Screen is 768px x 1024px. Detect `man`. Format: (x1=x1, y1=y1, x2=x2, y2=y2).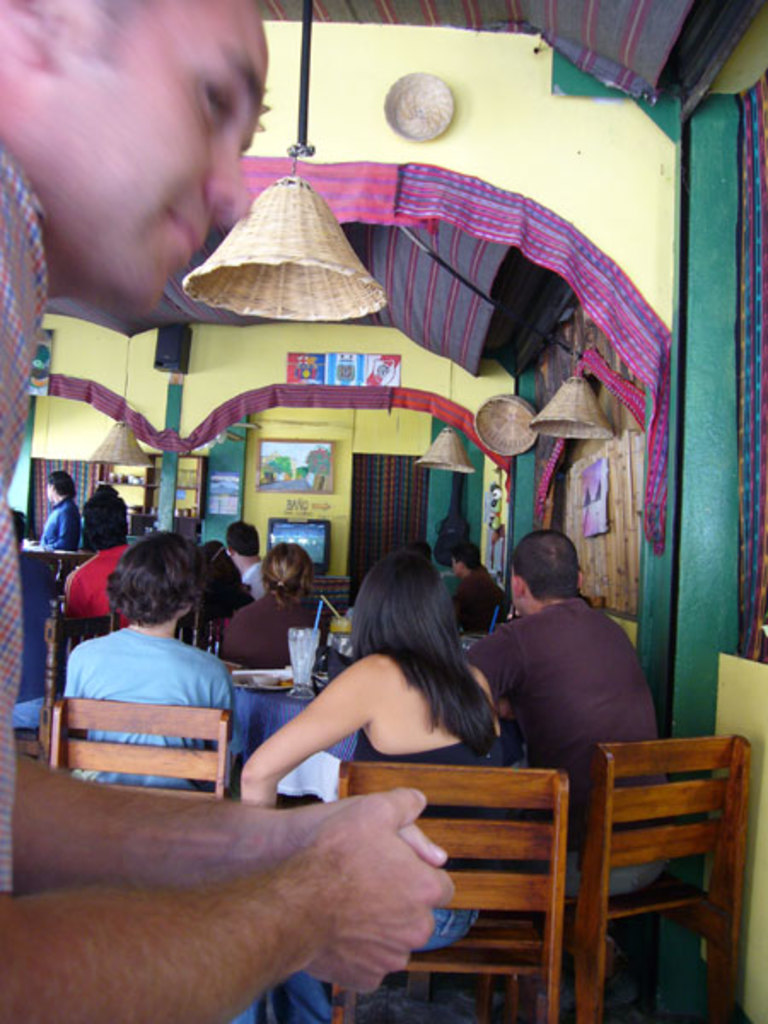
(x1=0, y1=0, x2=456, y2=1022).
